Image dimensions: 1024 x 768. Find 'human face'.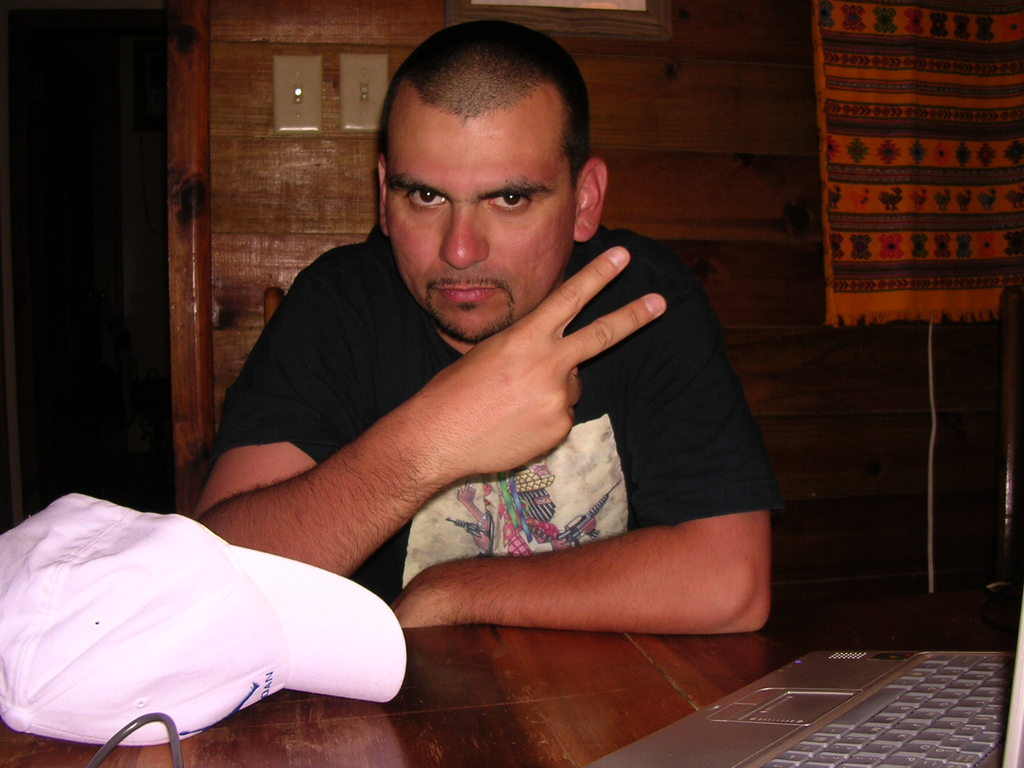
box(386, 116, 573, 335).
